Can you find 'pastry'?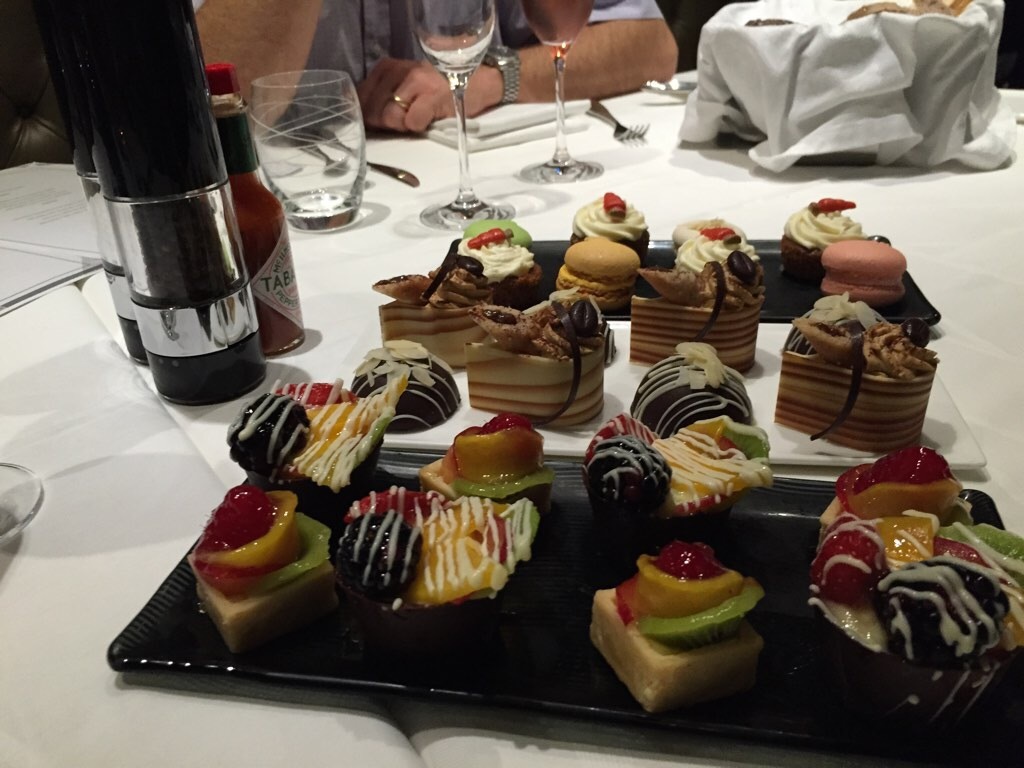
Yes, bounding box: [182,484,337,656].
